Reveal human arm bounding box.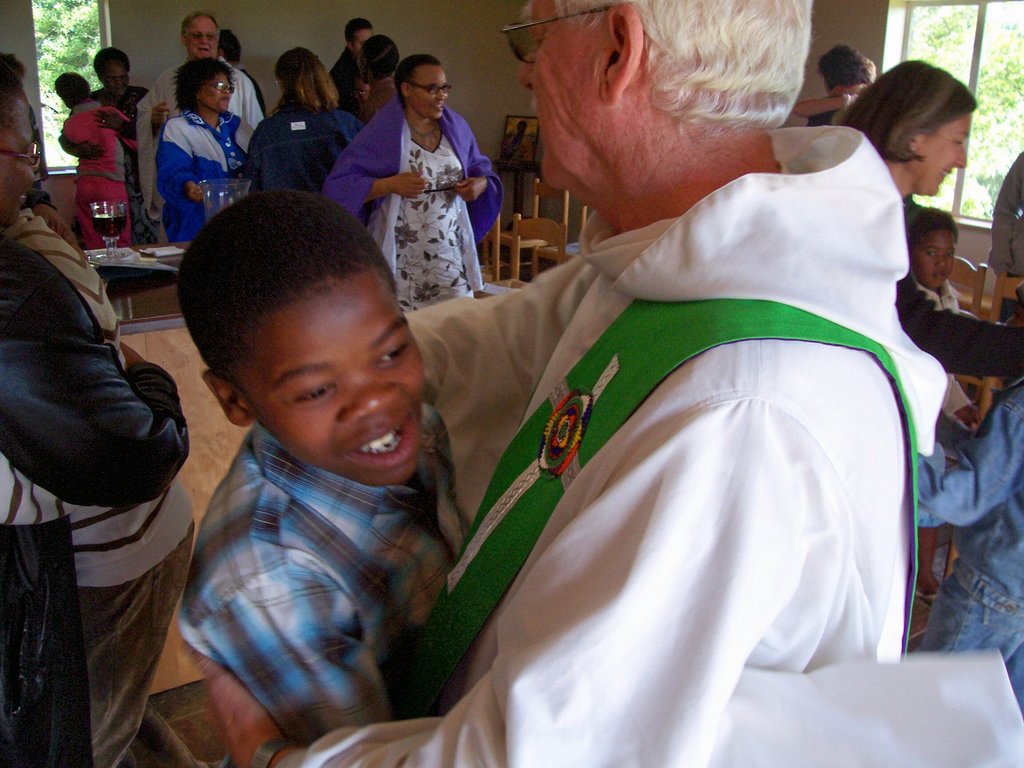
Revealed: [177,394,833,767].
